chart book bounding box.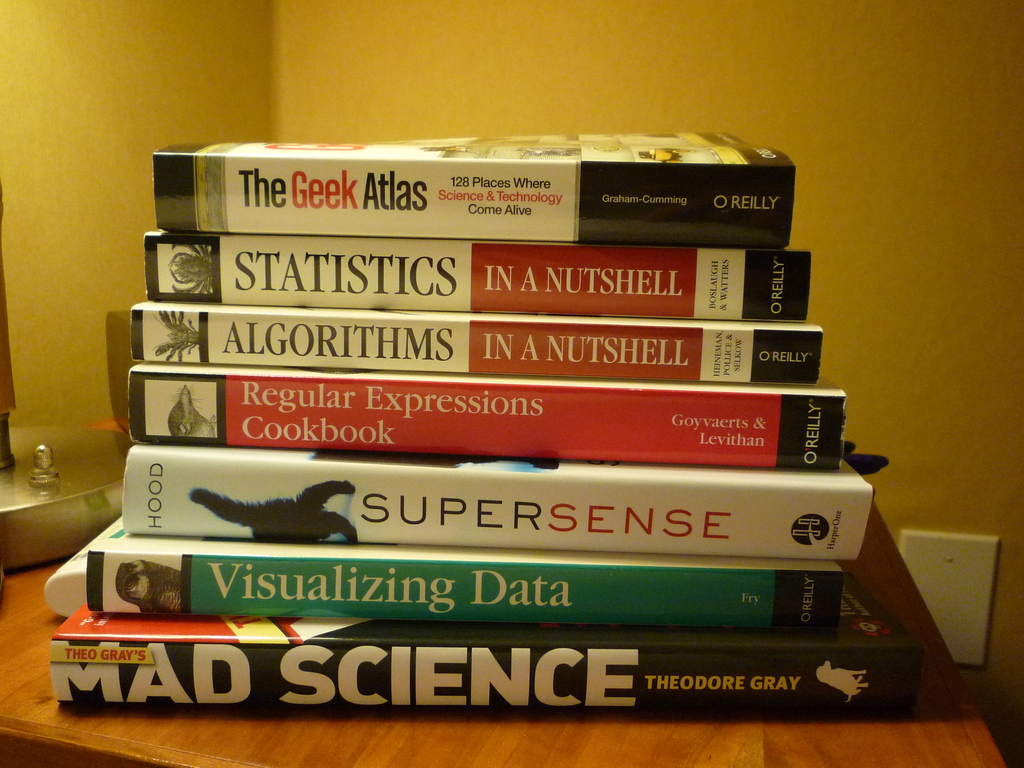
Charted: {"x1": 81, "y1": 548, "x2": 851, "y2": 628}.
